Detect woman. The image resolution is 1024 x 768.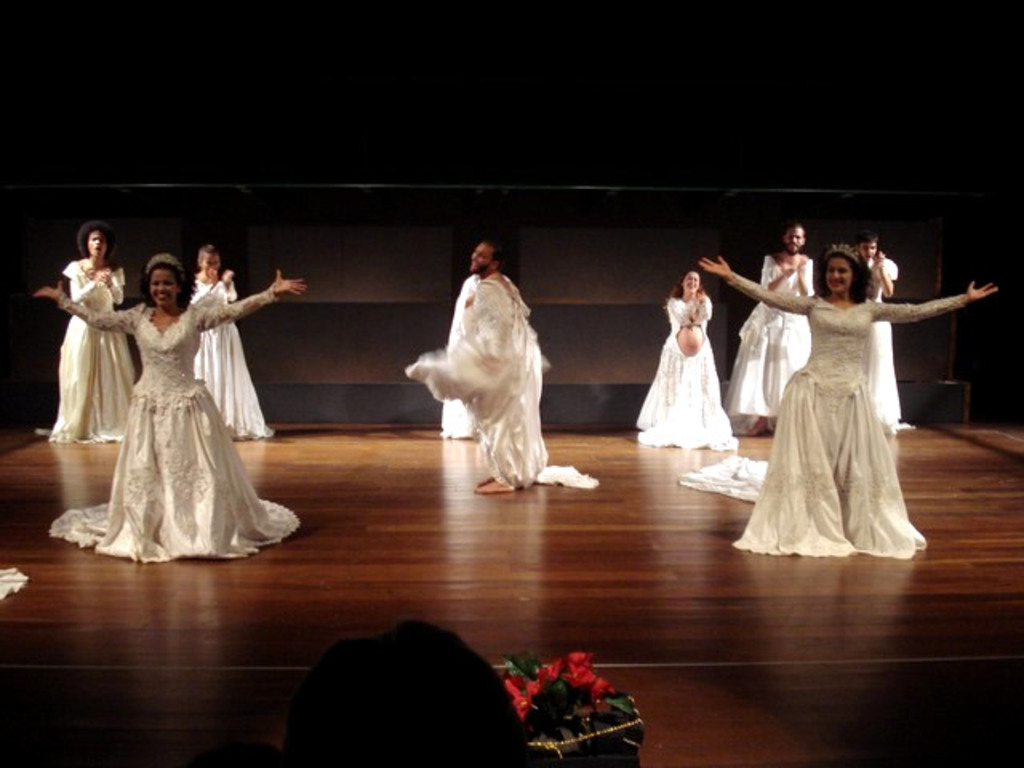
left=34, top=253, right=318, bottom=566.
